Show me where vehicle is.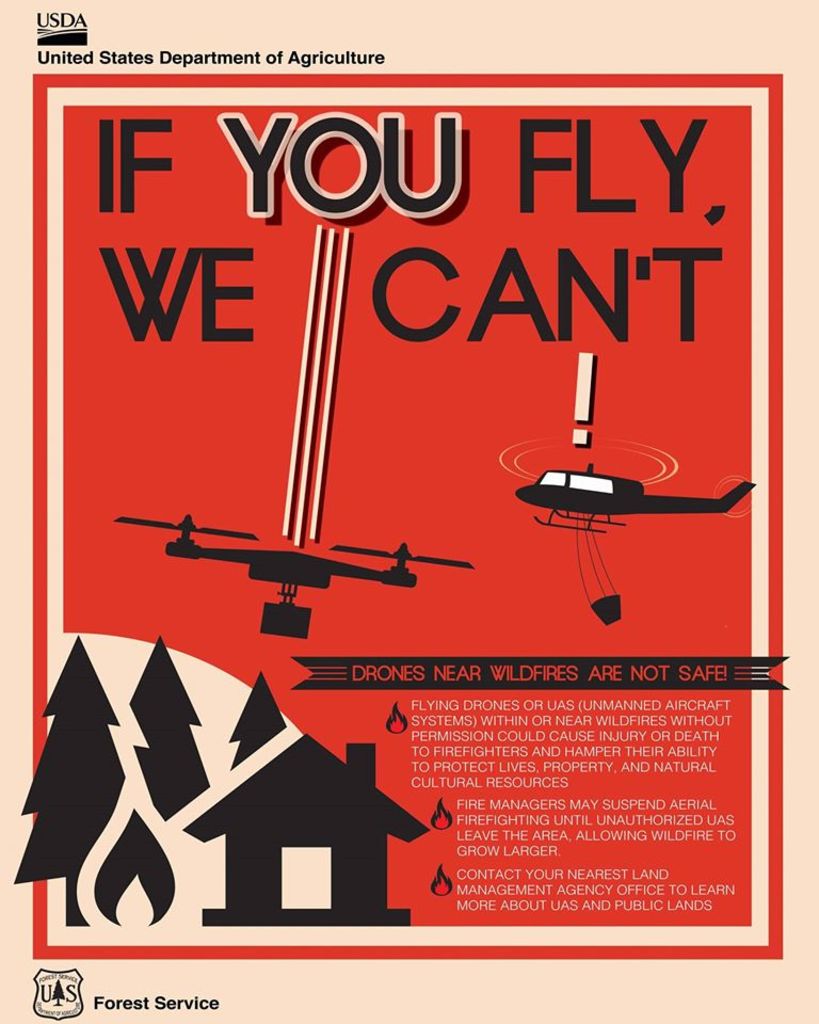
vehicle is at {"x1": 114, "y1": 512, "x2": 481, "y2": 640}.
